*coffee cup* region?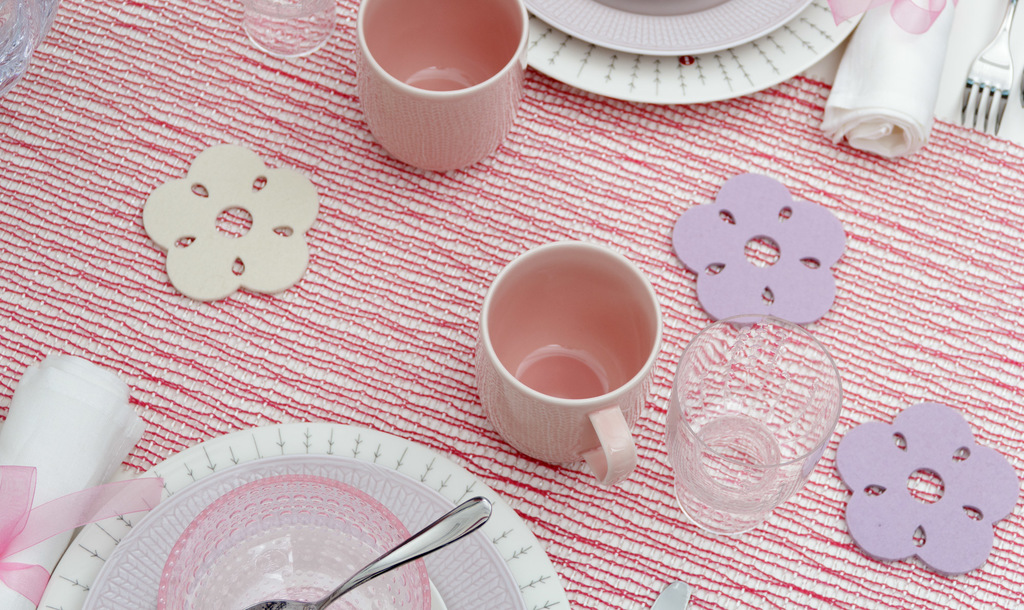
353 0 532 177
